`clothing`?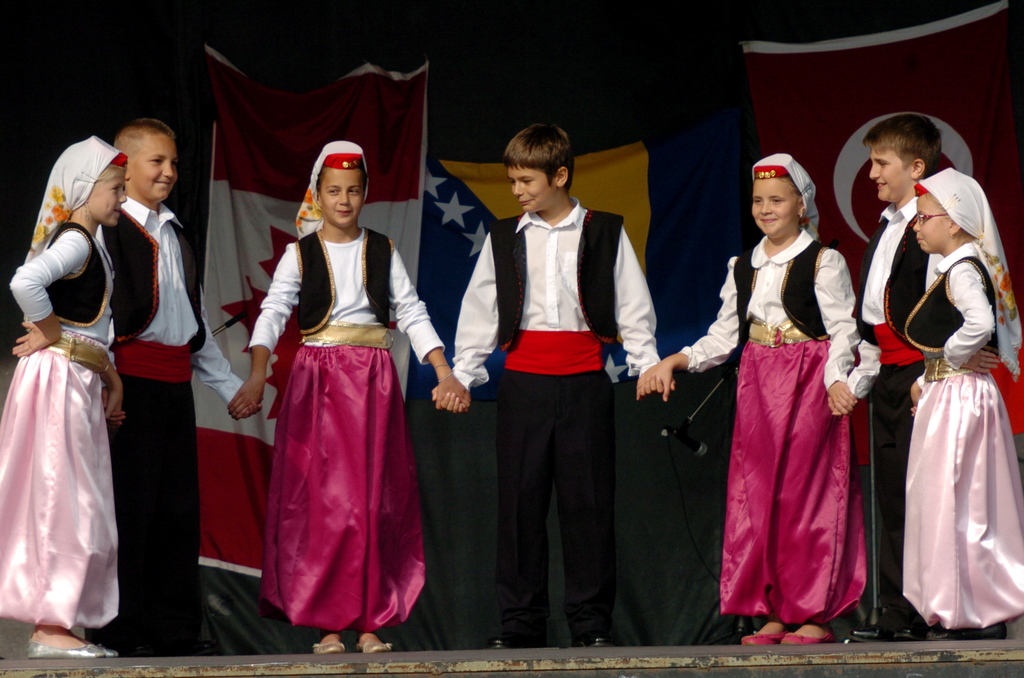
Rect(676, 227, 870, 621)
